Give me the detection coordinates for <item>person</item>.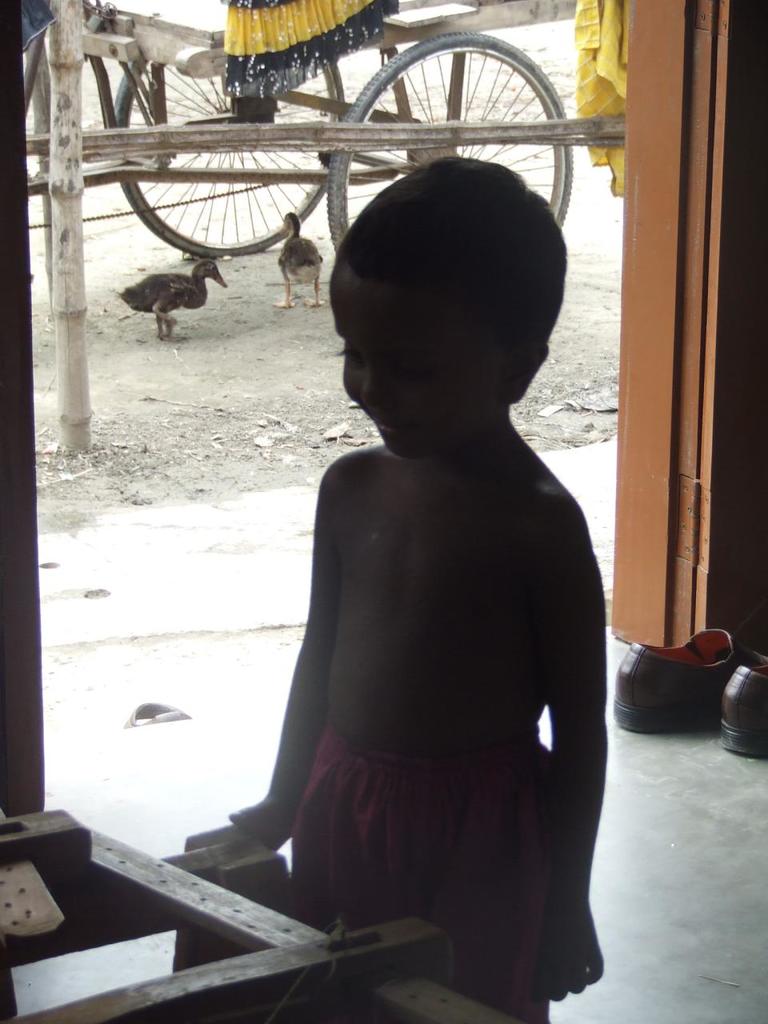
x1=202 y1=109 x2=622 y2=998.
